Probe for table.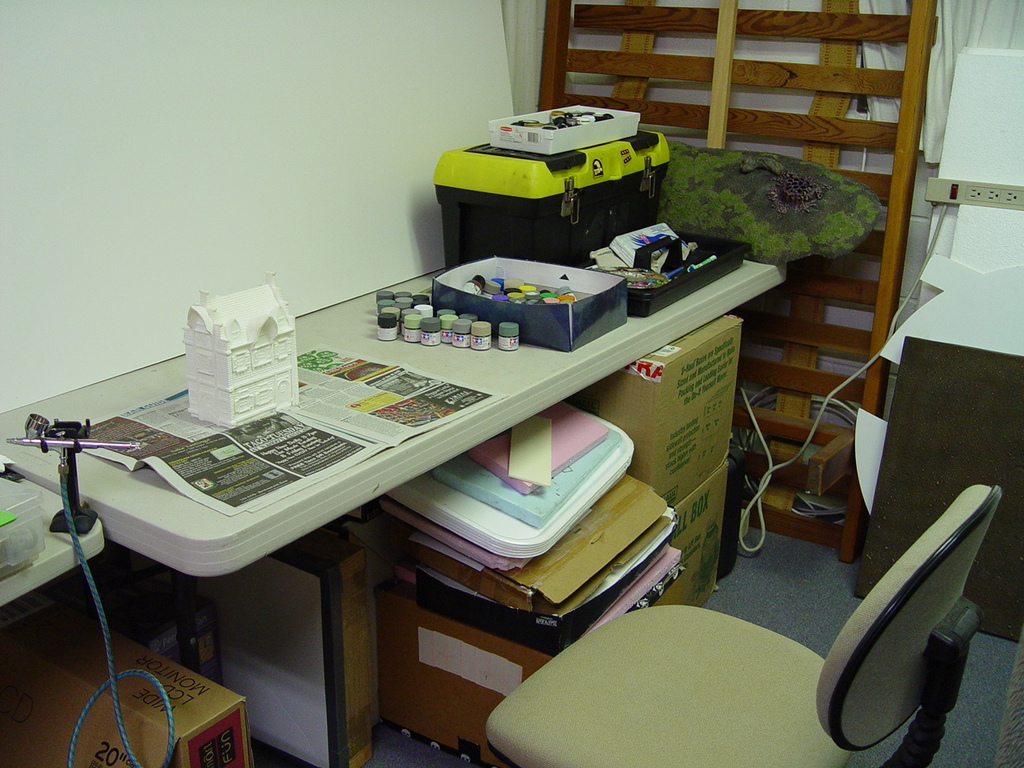
Probe result: detection(0, 270, 795, 678).
